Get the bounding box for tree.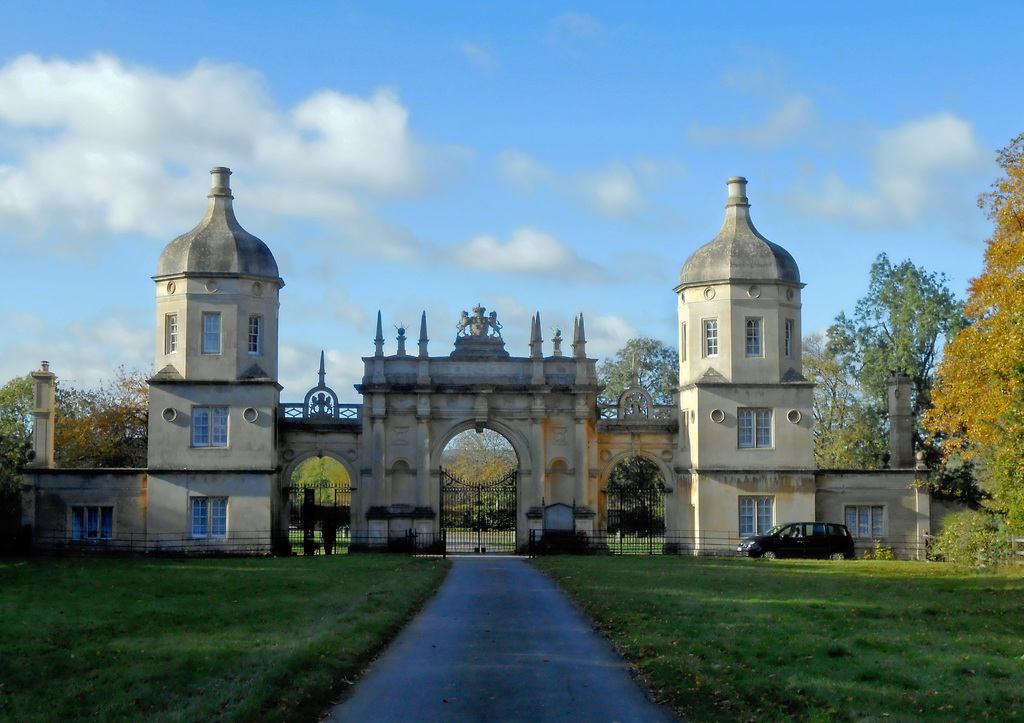
detection(0, 363, 51, 485).
